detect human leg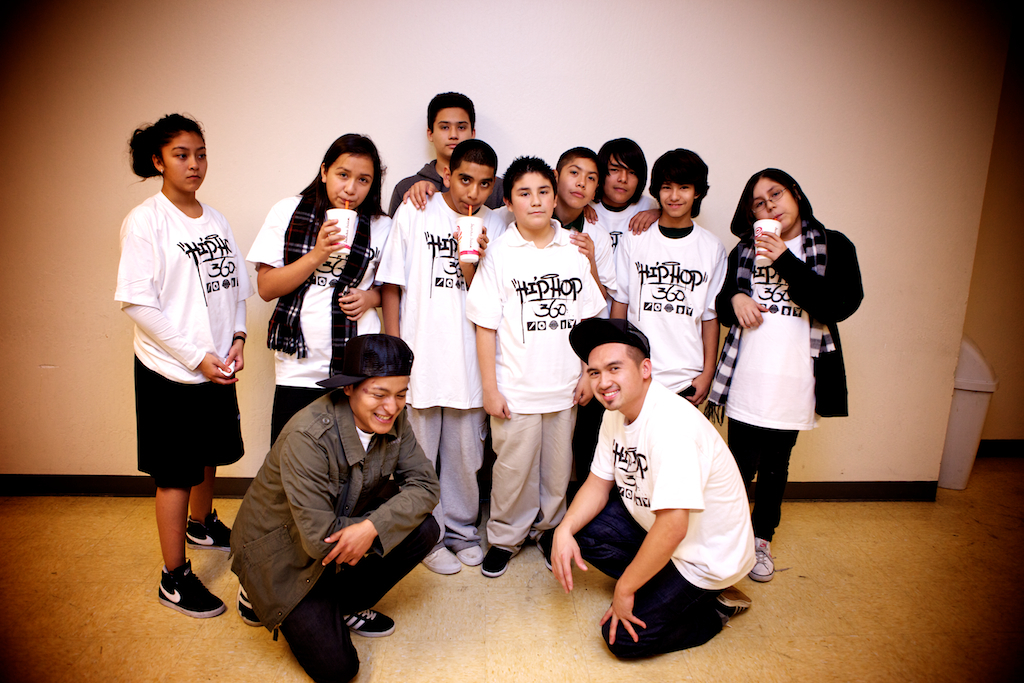
(x1=722, y1=358, x2=756, y2=501)
